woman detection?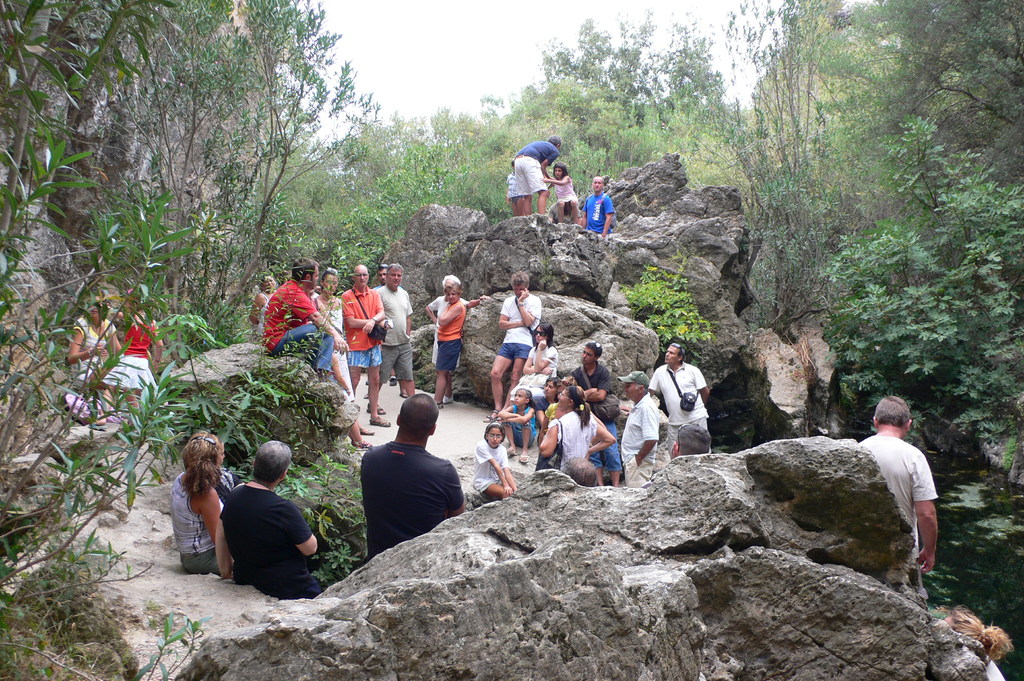
{"x1": 424, "y1": 273, "x2": 466, "y2": 402}
